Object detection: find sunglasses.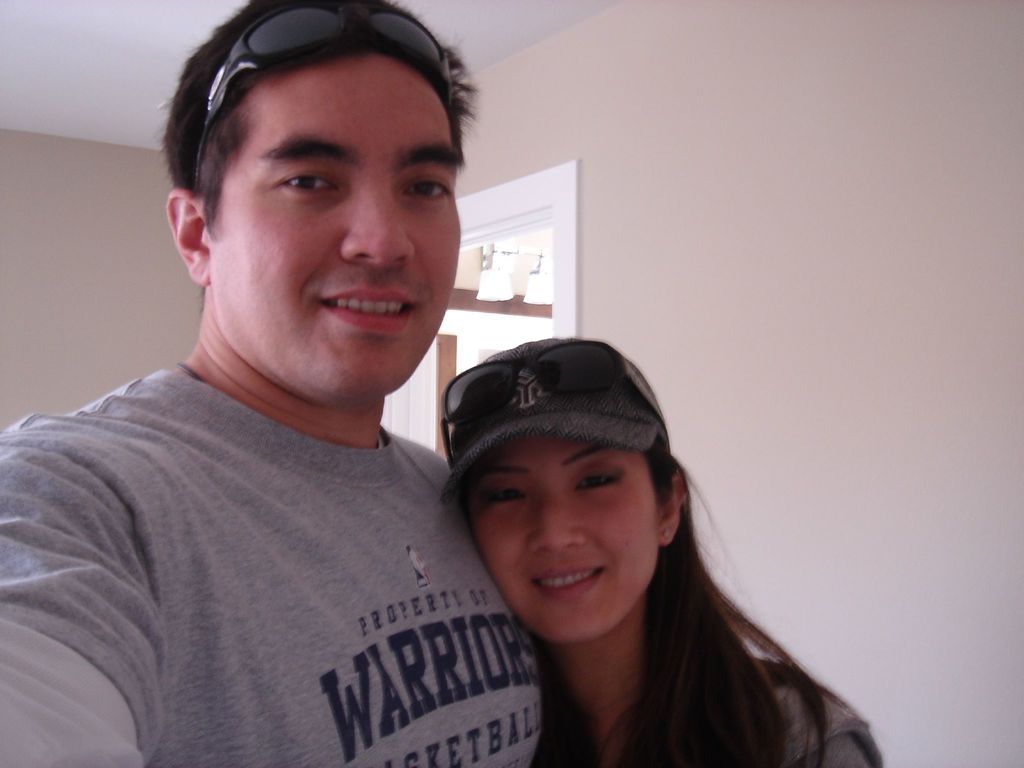
box(435, 339, 664, 468).
